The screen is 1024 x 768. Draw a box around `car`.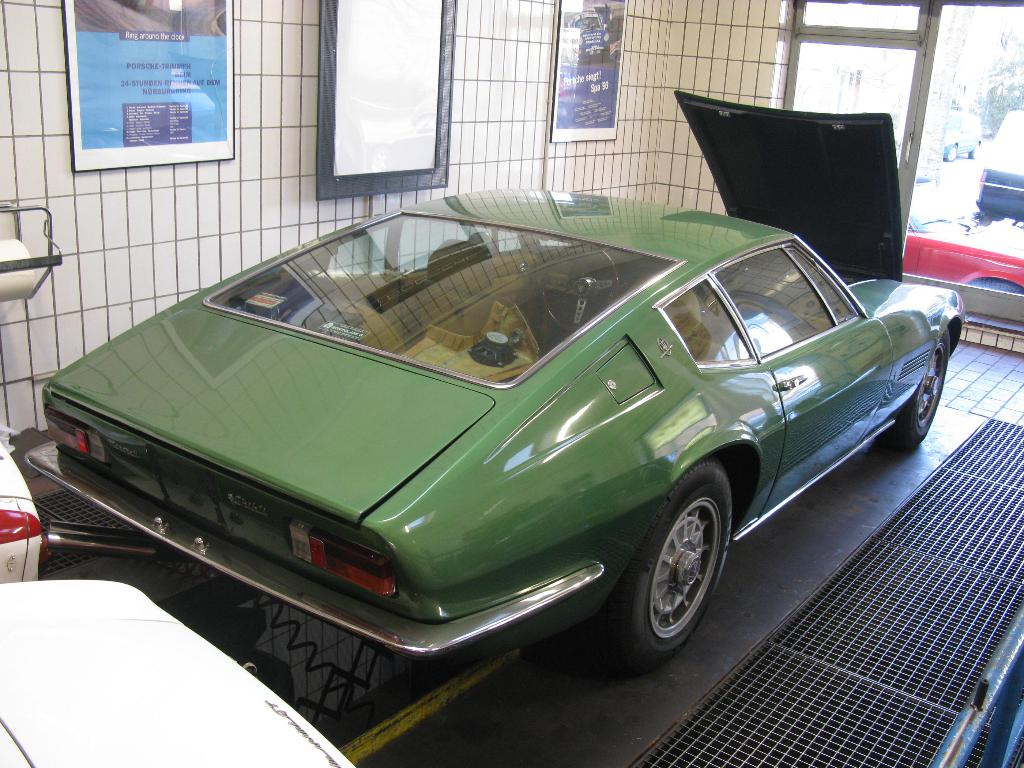
<bbox>976, 106, 1023, 237</bbox>.
